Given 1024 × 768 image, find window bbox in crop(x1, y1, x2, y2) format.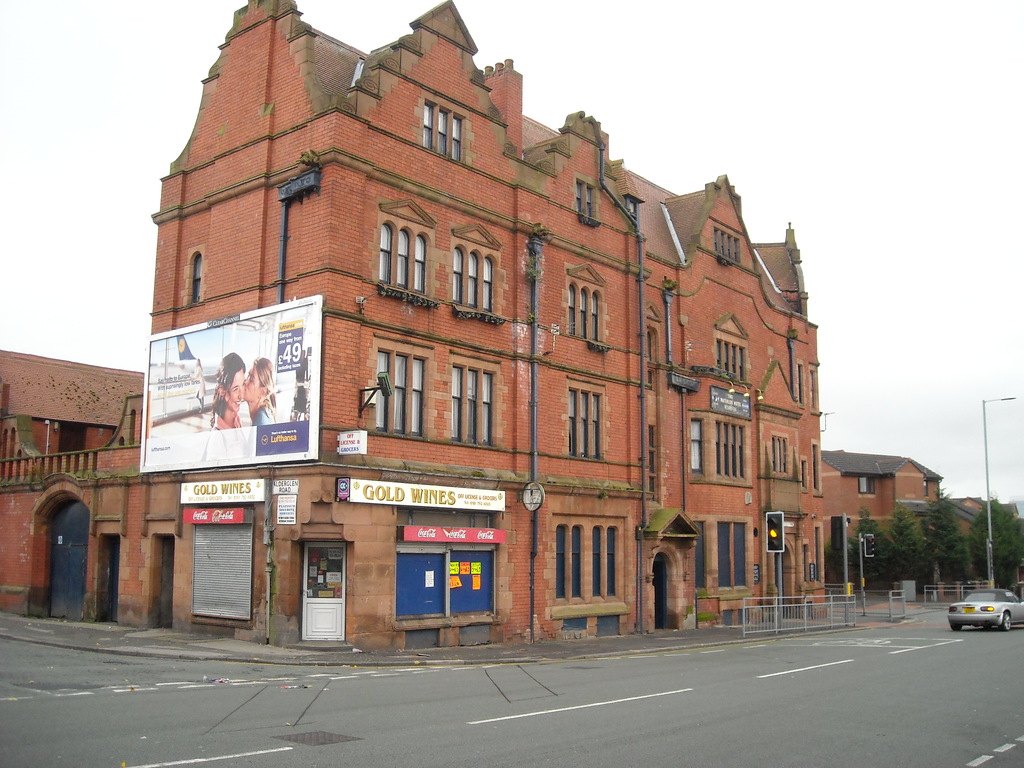
crop(712, 225, 746, 262).
